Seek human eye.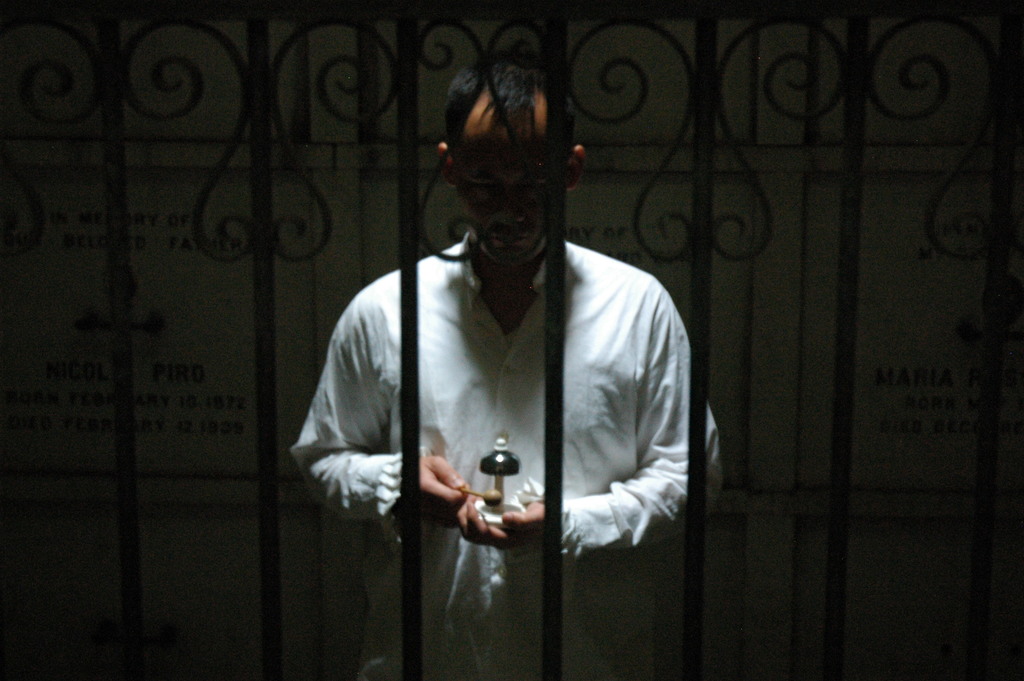
select_region(522, 179, 547, 195).
